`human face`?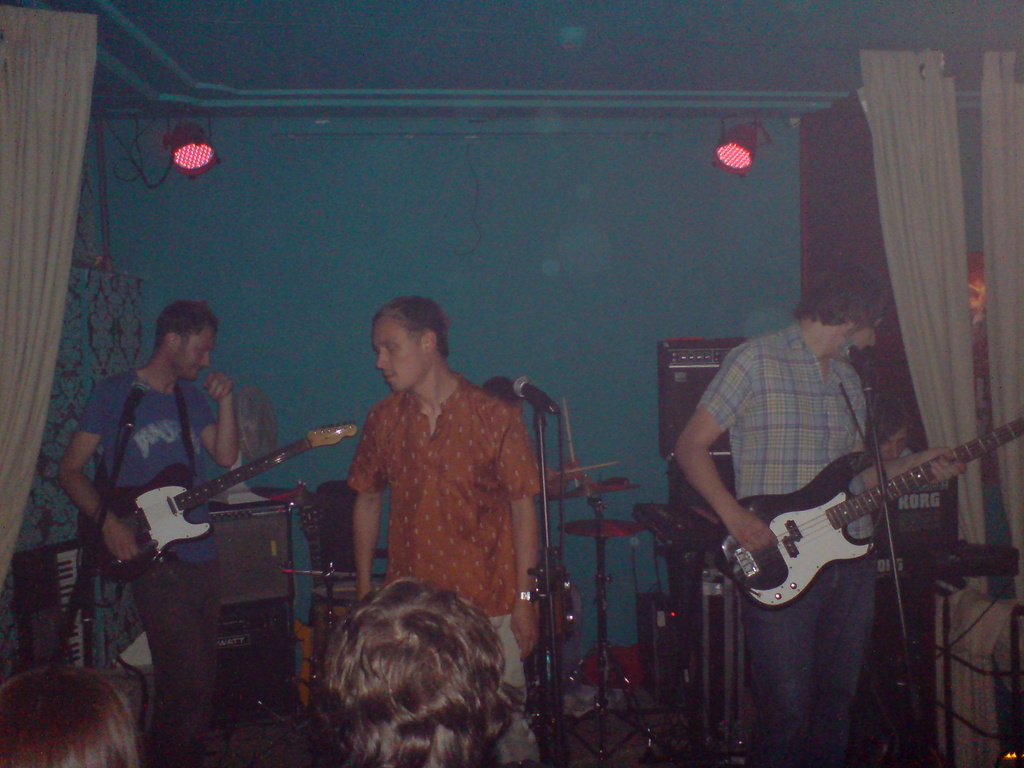
[366, 309, 424, 388]
